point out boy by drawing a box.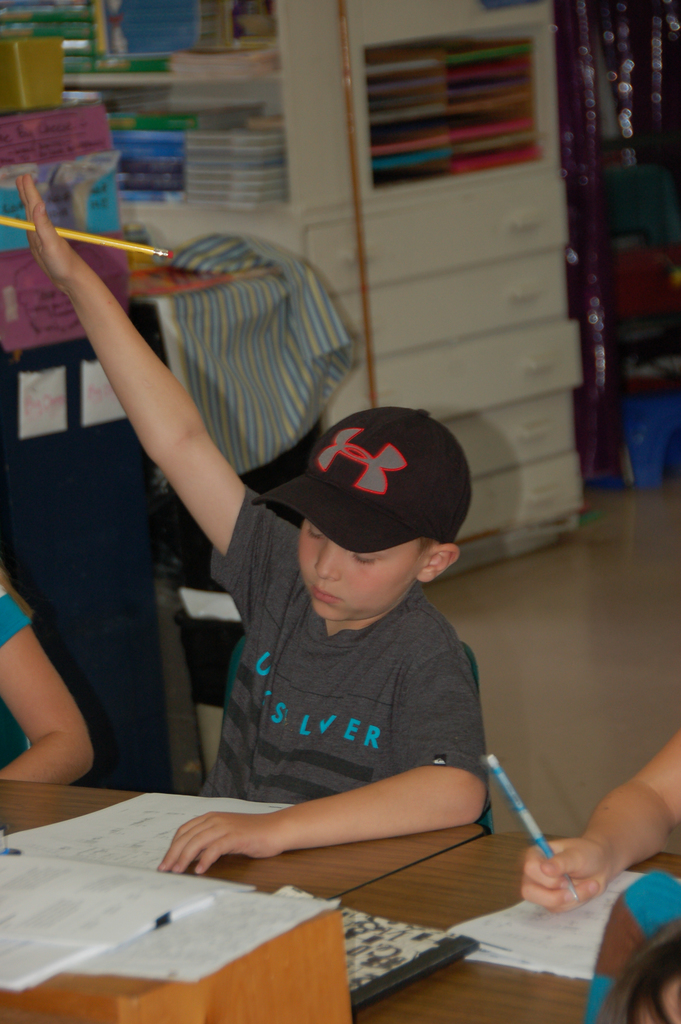
BBox(11, 175, 490, 874).
